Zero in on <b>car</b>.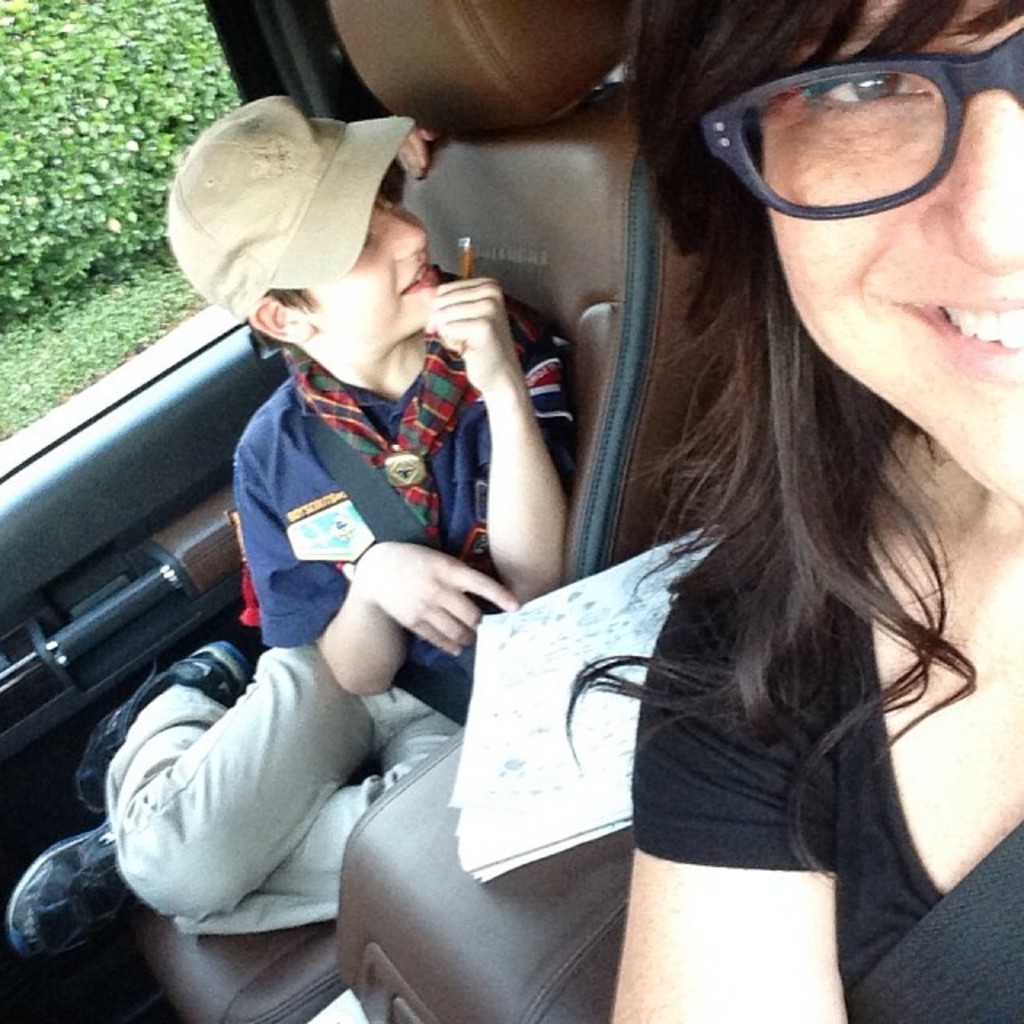
Zeroed in: detection(0, 0, 1022, 1022).
